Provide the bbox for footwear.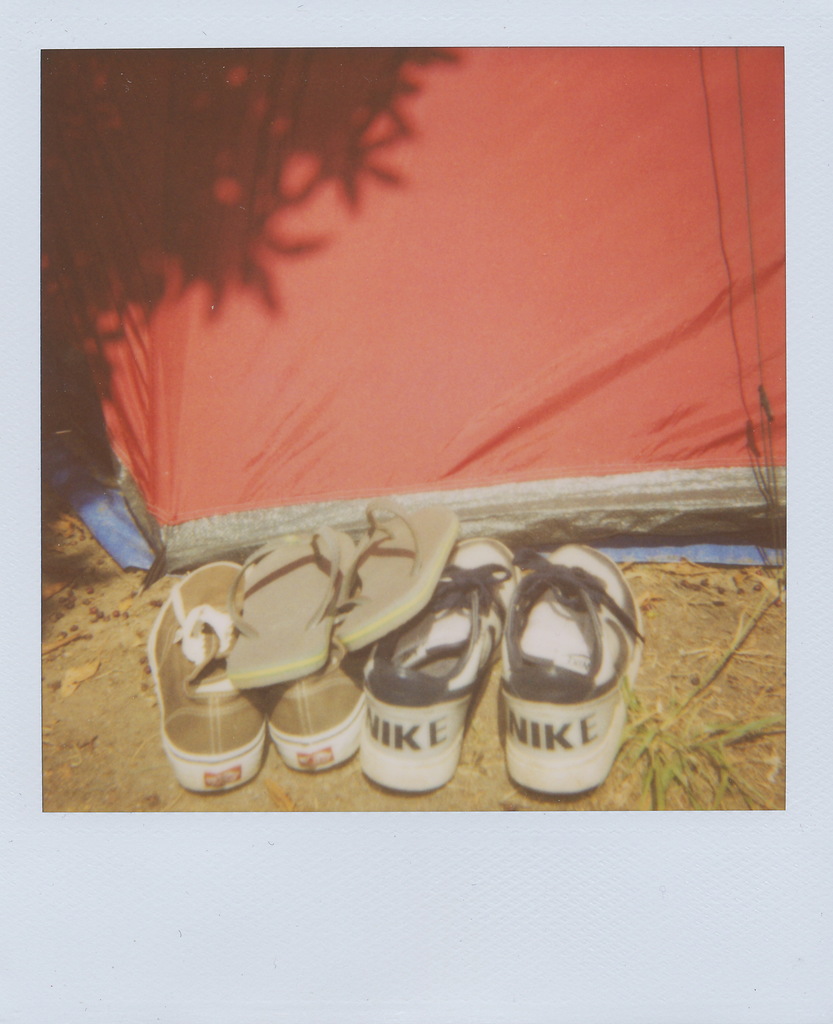
[265,644,379,770].
